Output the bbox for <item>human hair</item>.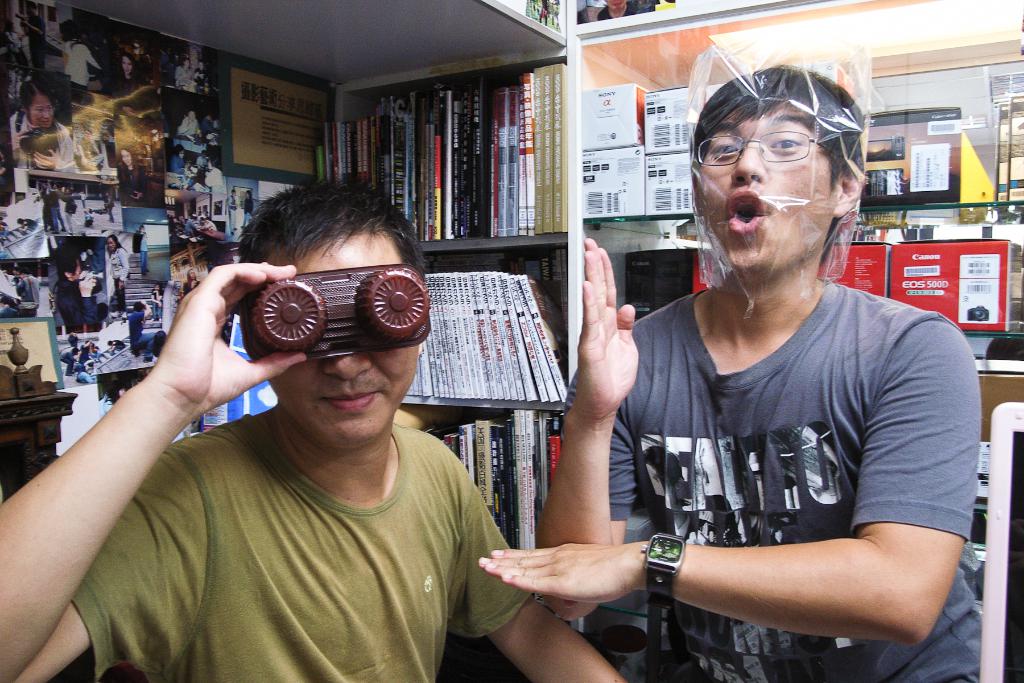
(687,64,863,266).
